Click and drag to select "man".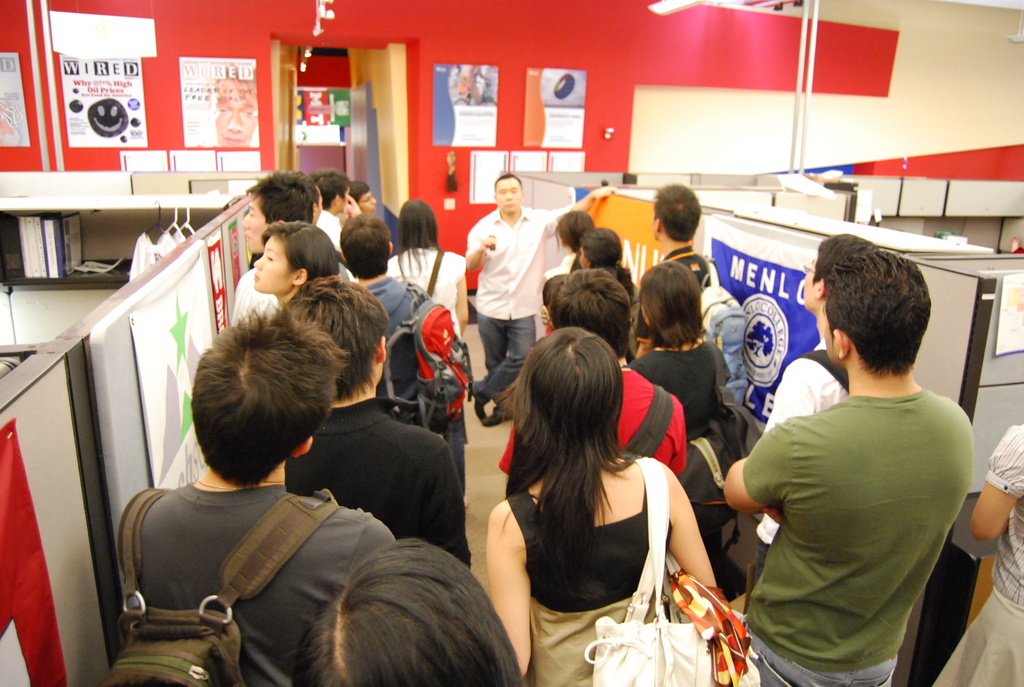
Selection: crop(712, 214, 885, 598).
